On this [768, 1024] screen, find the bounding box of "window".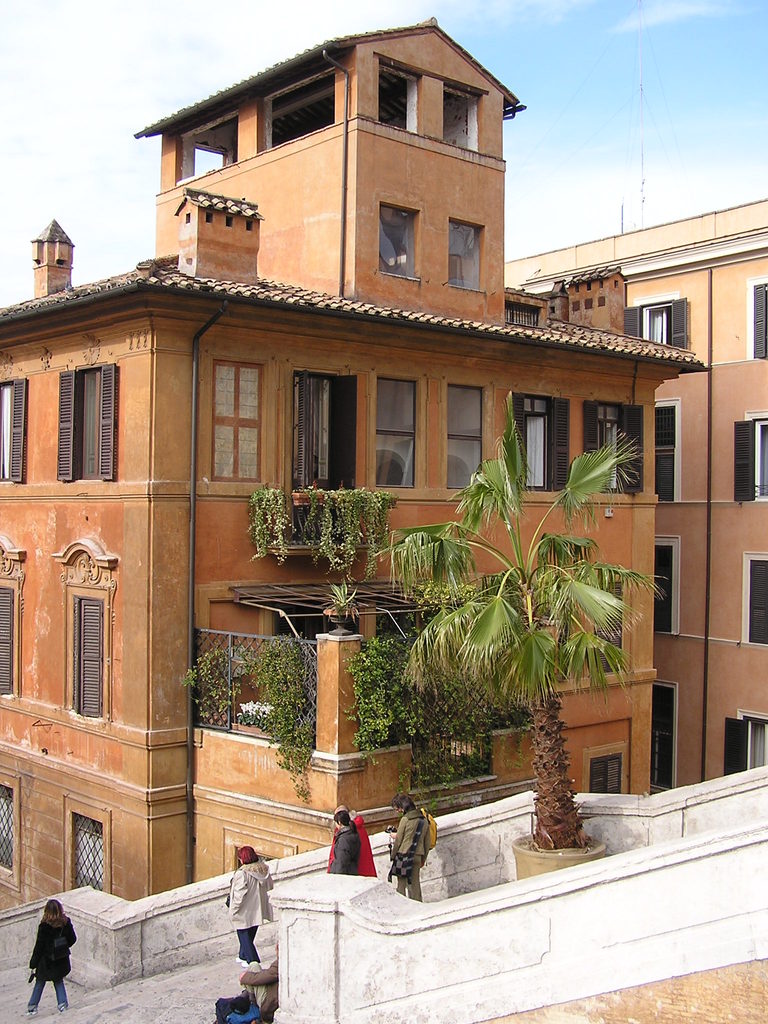
Bounding box: [left=58, top=794, right=113, bottom=892].
